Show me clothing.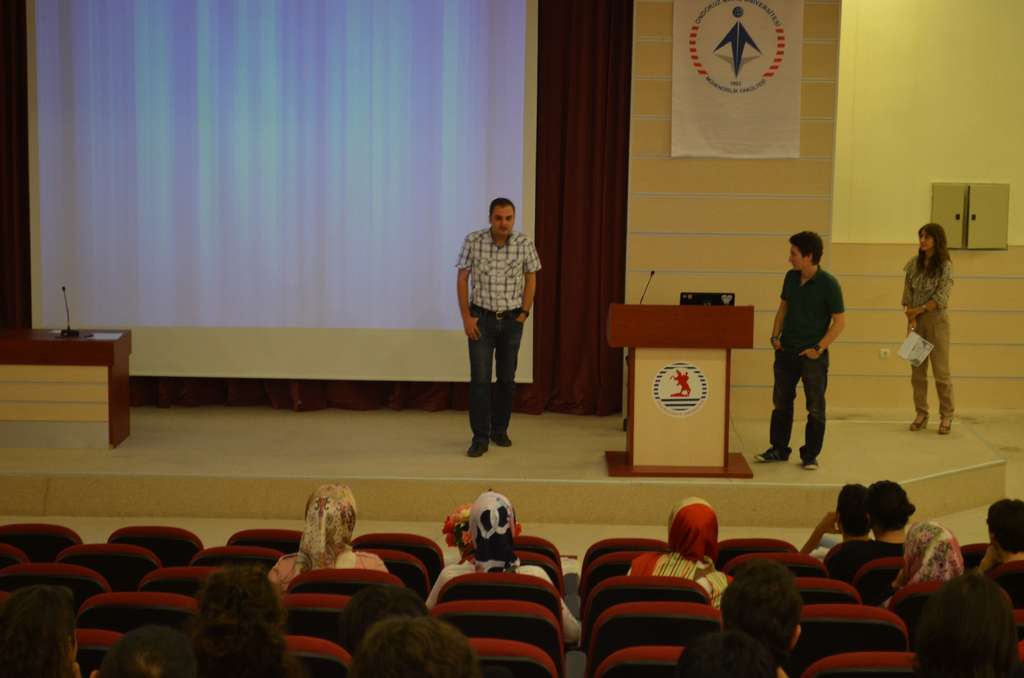
clothing is here: [x1=888, y1=536, x2=966, y2=611].
